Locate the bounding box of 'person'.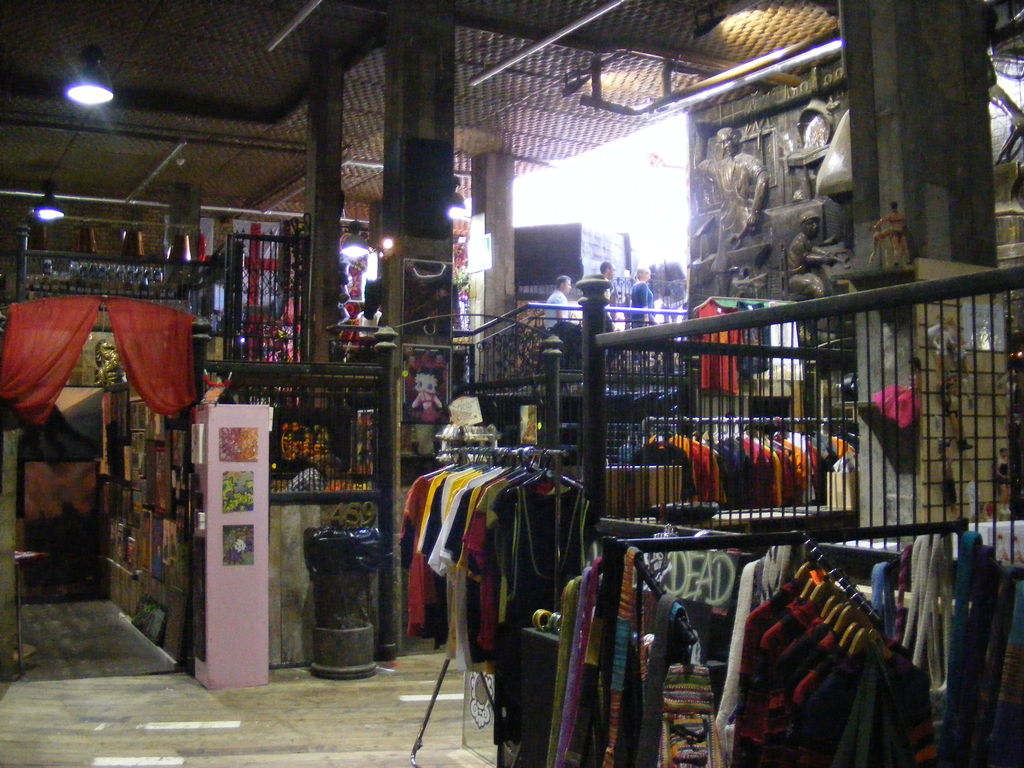
Bounding box: (433, 351, 447, 369).
